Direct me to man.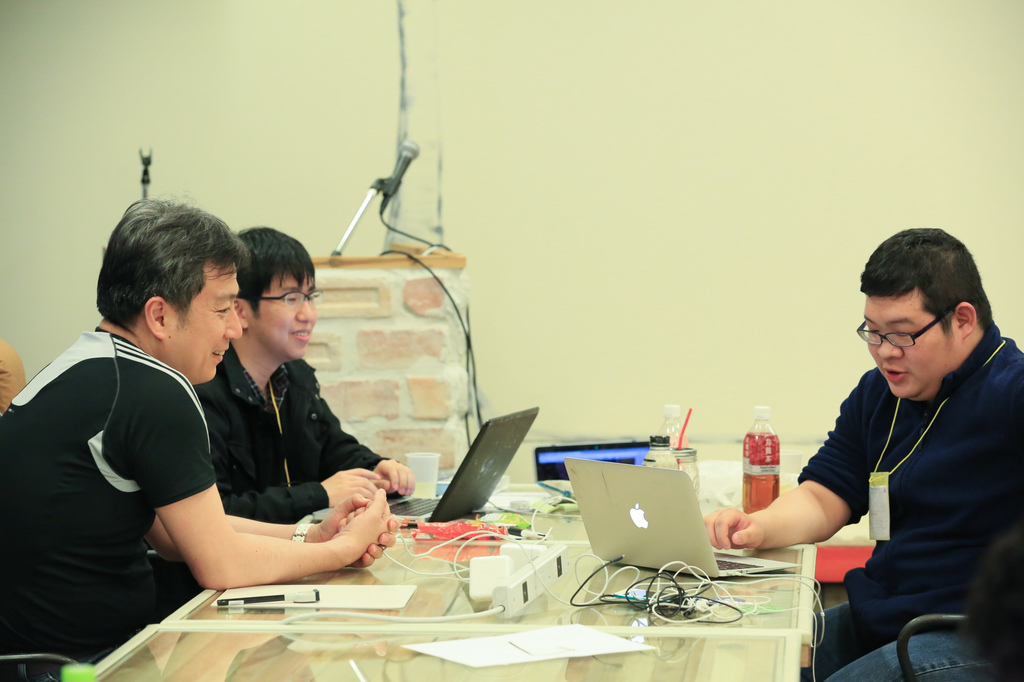
Direction: 771:225:1023:678.
